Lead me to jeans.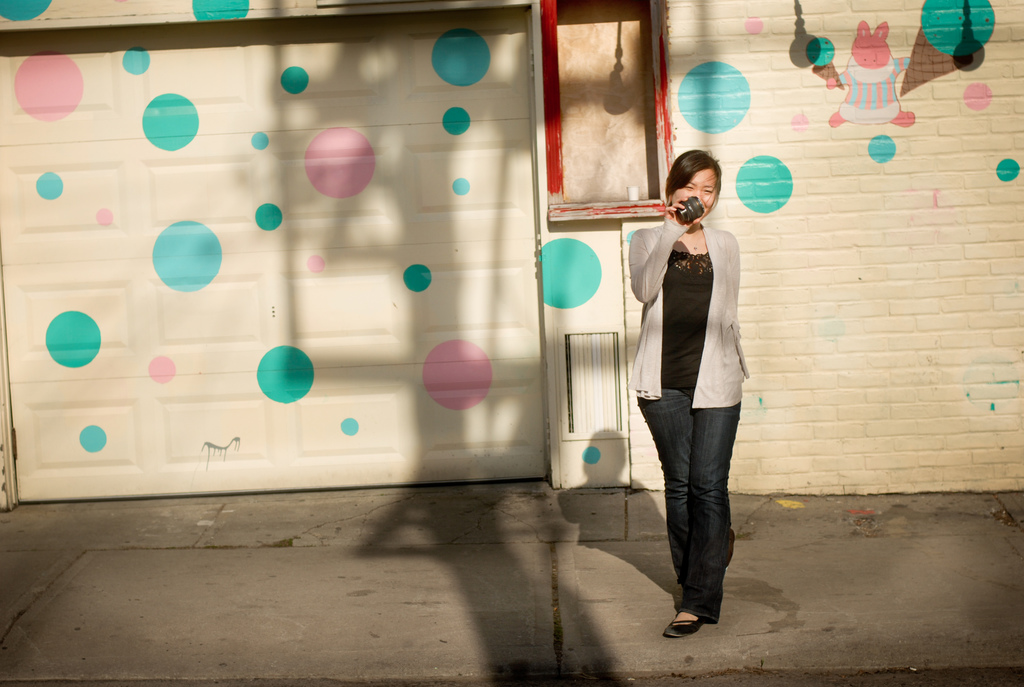
Lead to (643, 379, 742, 626).
